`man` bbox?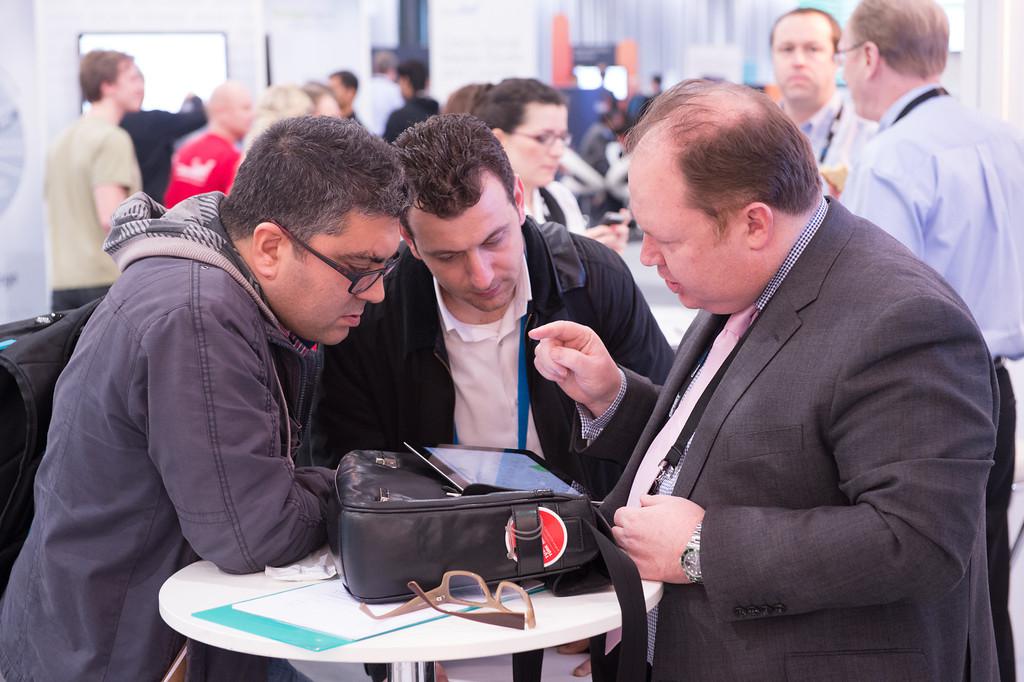
box=[585, 59, 989, 662]
